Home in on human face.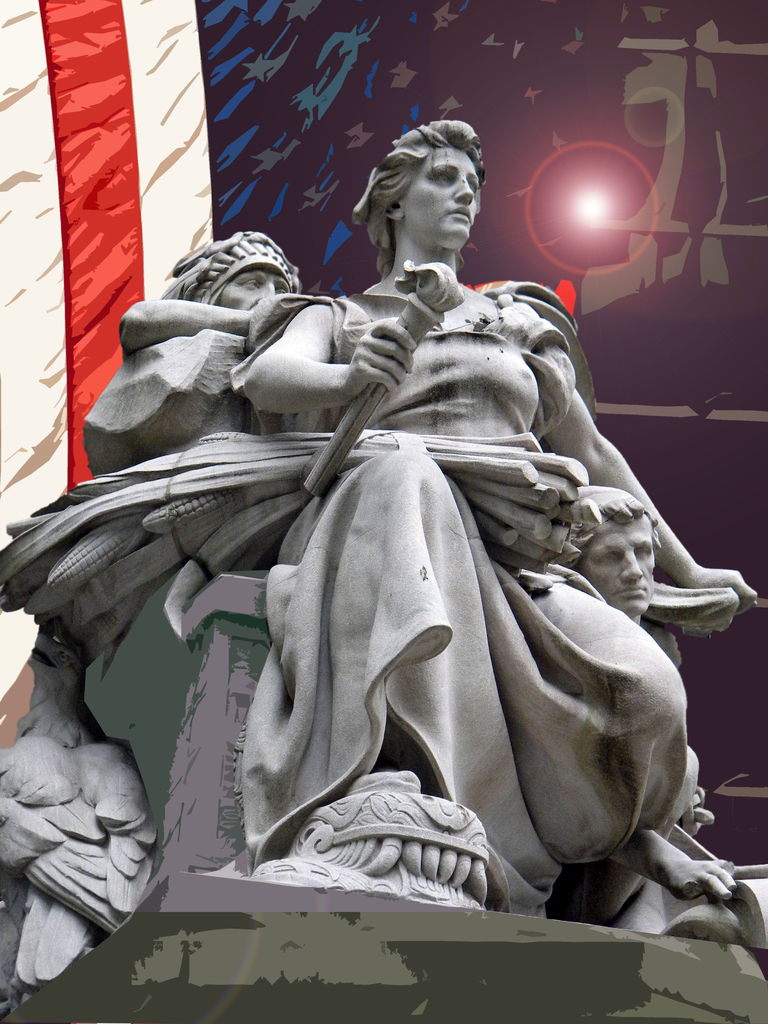
Homed in at (405,147,482,246).
